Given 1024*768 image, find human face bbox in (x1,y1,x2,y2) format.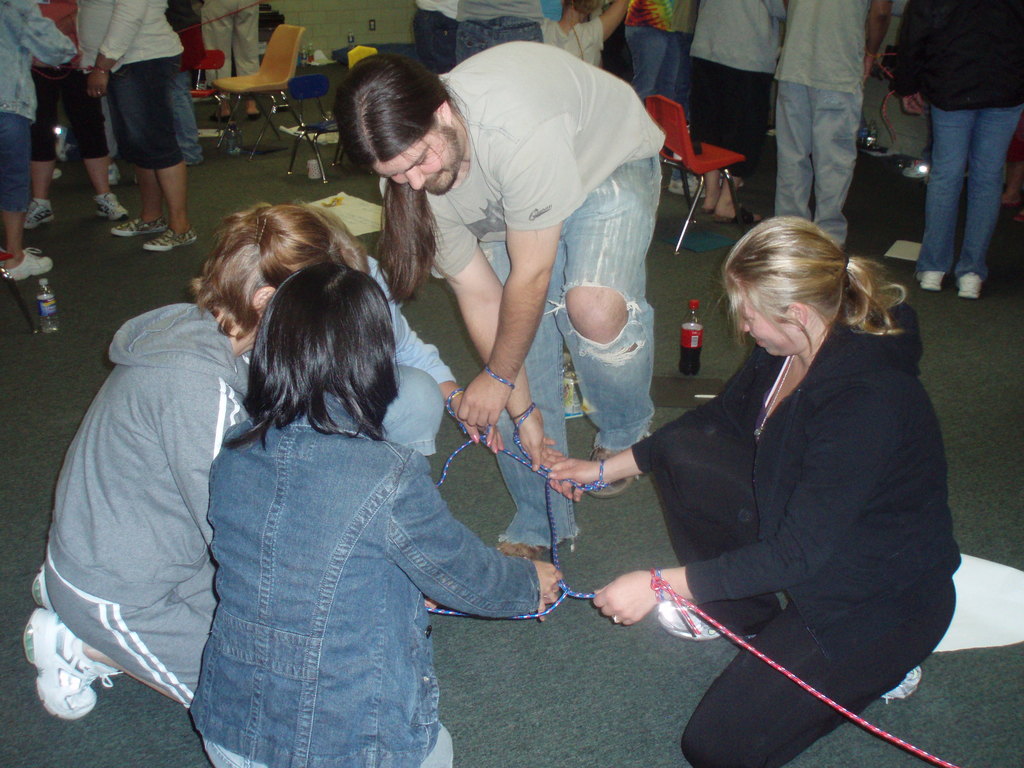
(373,129,460,194).
